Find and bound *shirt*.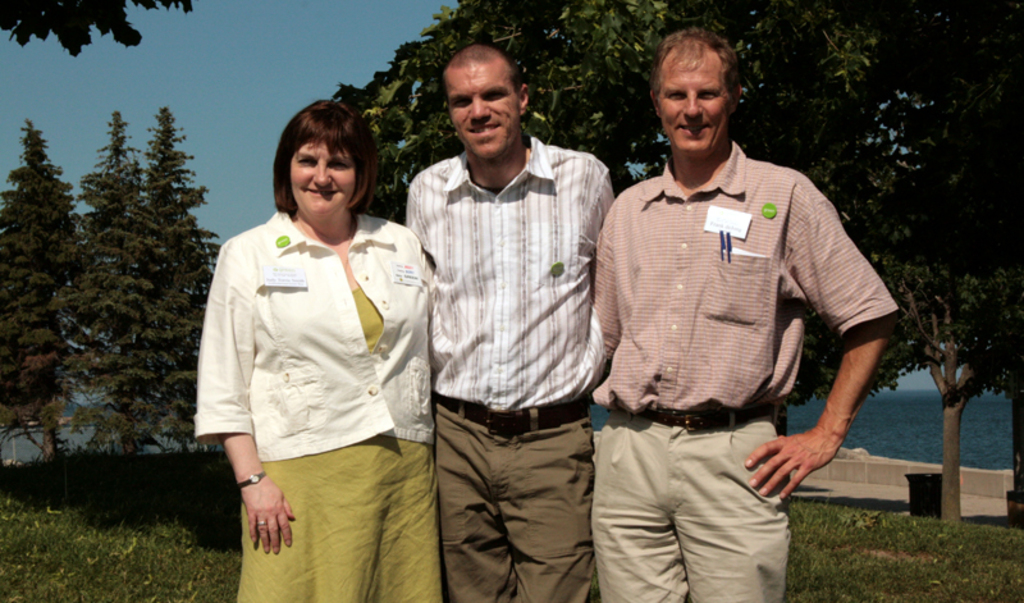
Bound: <region>402, 129, 616, 412</region>.
